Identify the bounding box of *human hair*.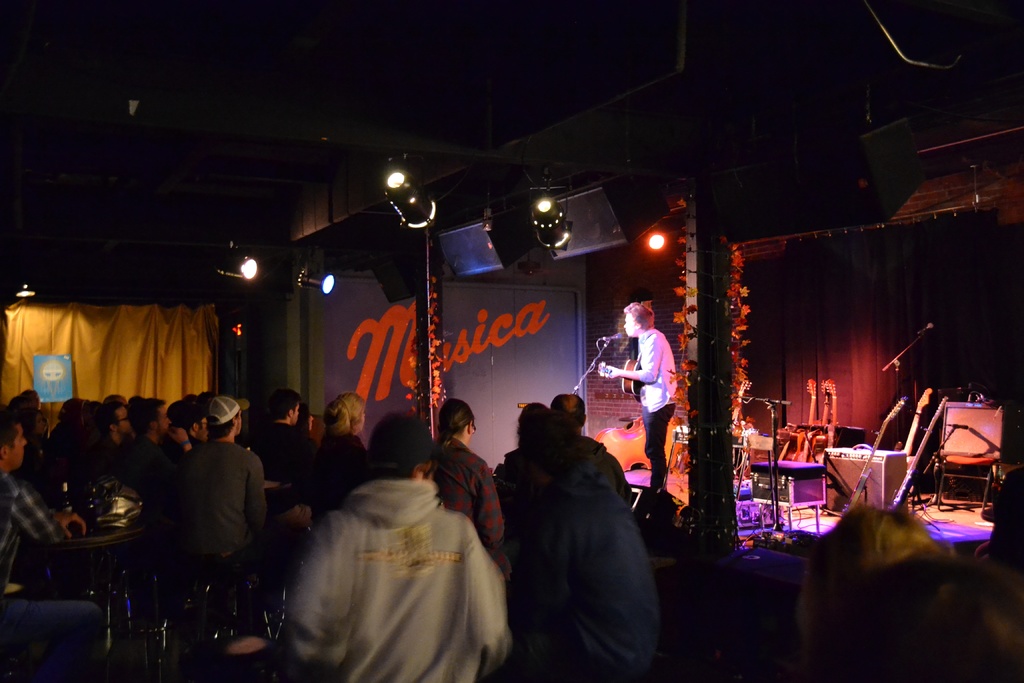
bbox=[323, 391, 366, 436].
